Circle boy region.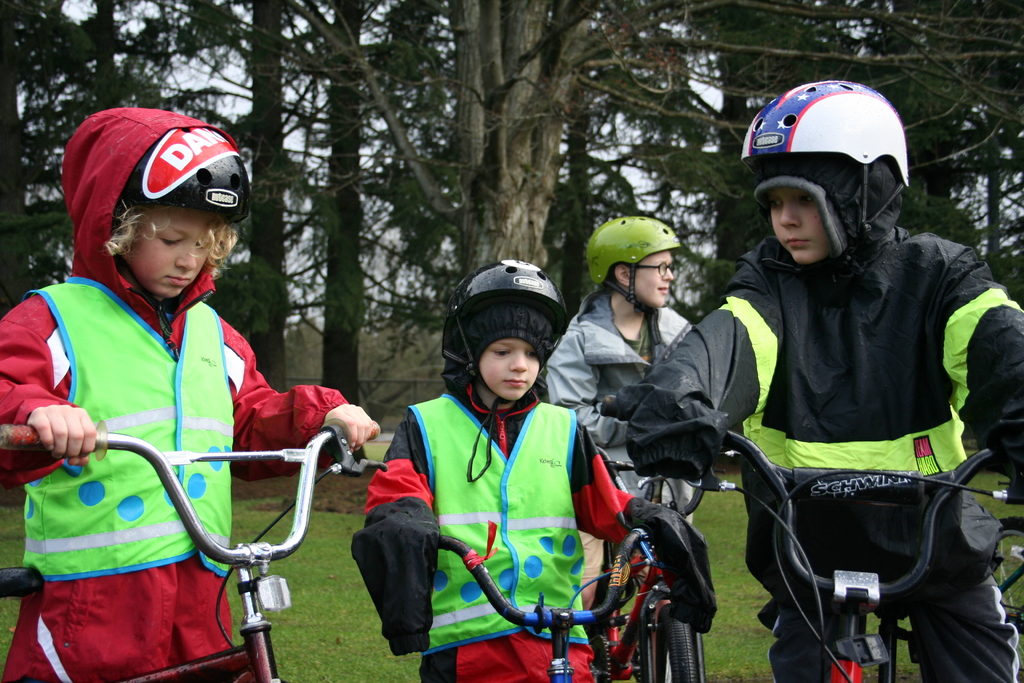
Region: 345/259/723/682.
